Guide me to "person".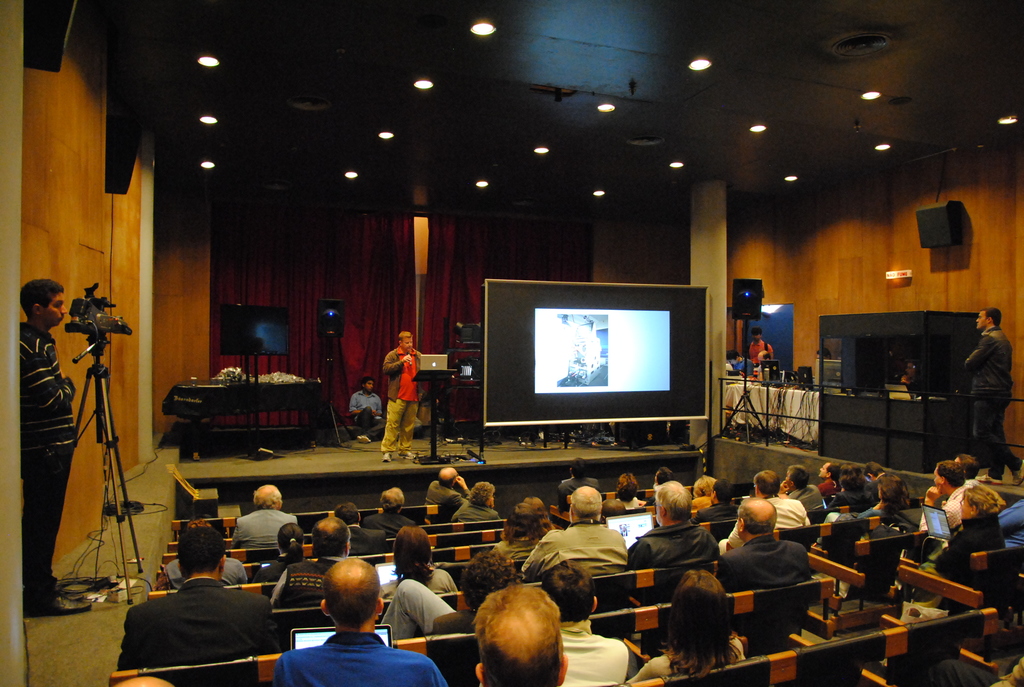
Guidance: pyautogui.locateOnScreen(756, 349, 777, 372).
